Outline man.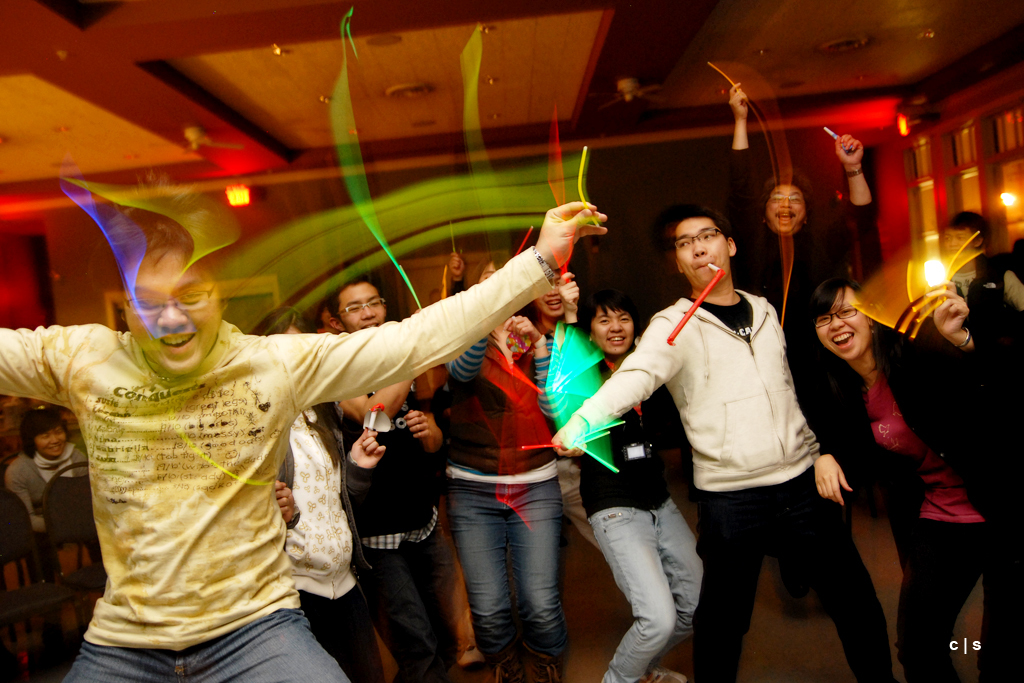
Outline: box(723, 79, 881, 620).
